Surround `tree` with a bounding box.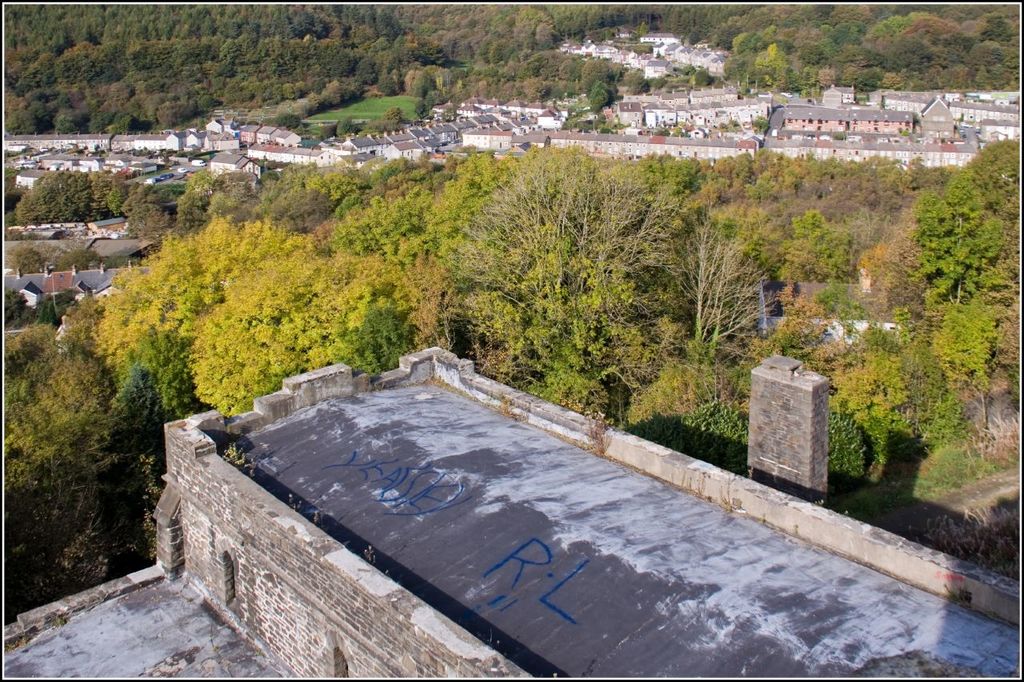
locate(14, 319, 163, 592).
